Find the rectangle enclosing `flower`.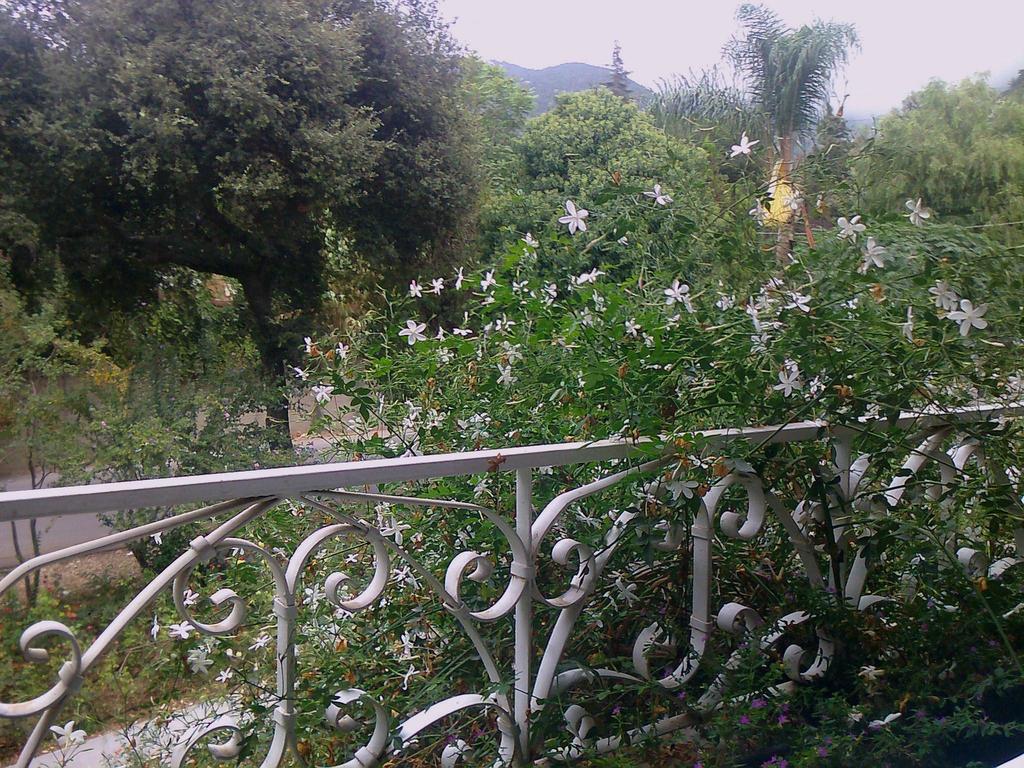
{"left": 904, "top": 196, "right": 932, "bottom": 225}.
